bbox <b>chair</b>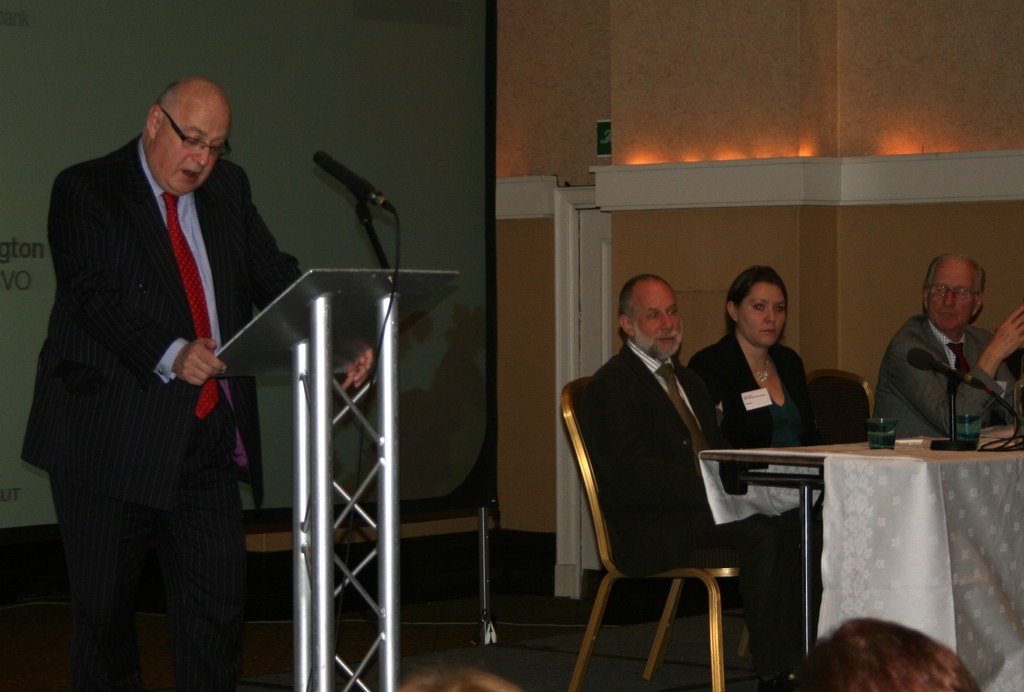
x1=804 y1=367 x2=879 y2=444
